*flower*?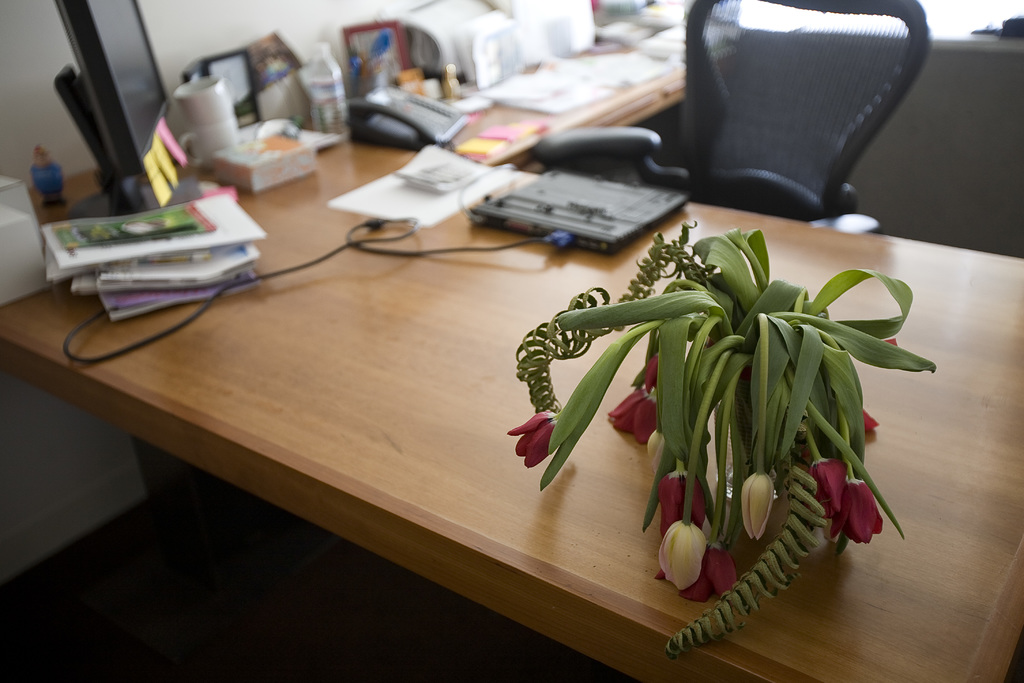
BBox(808, 458, 850, 530)
